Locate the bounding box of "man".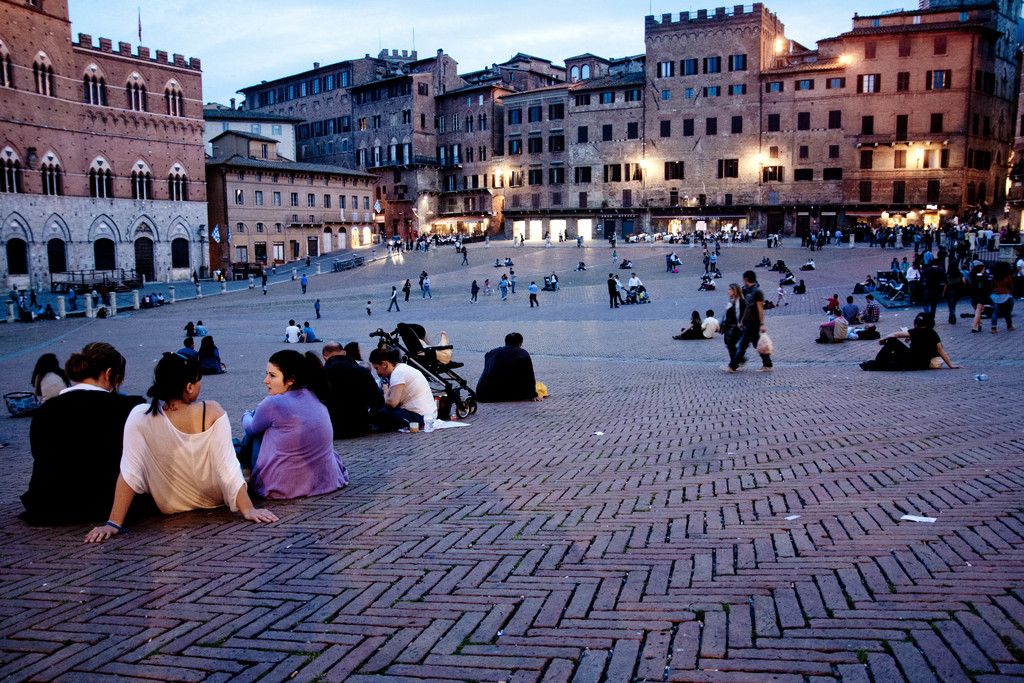
Bounding box: [x1=862, y1=293, x2=882, y2=322].
